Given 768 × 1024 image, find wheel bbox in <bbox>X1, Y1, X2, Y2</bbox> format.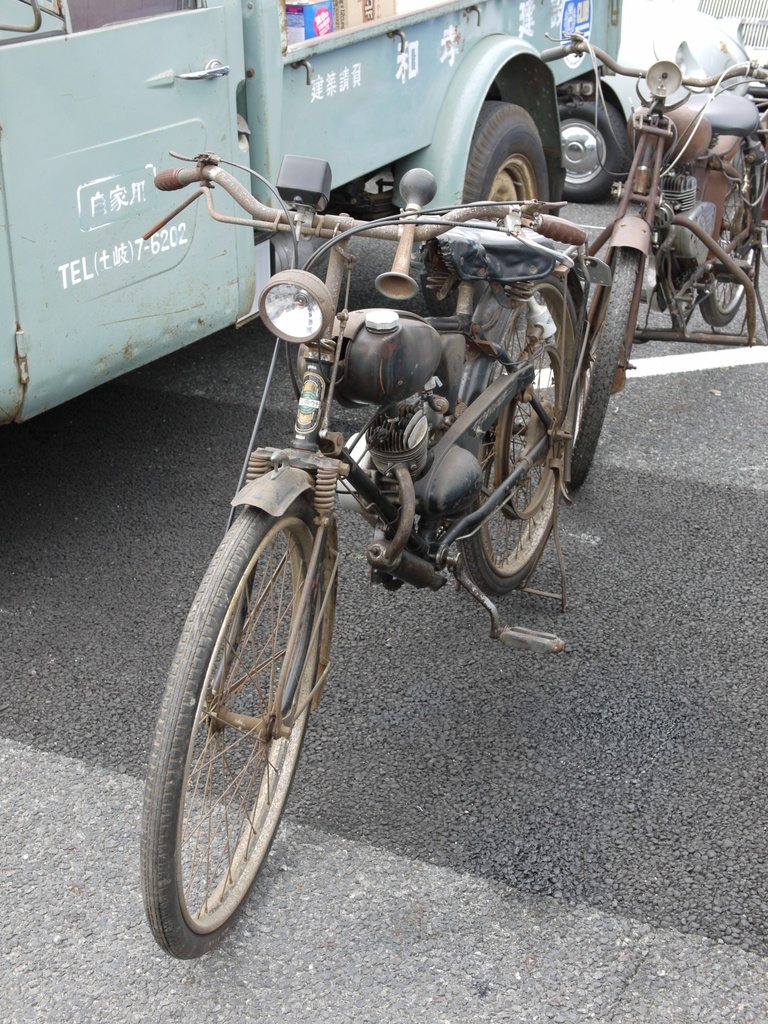
<bbox>557, 97, 623, 202</bbox>.
